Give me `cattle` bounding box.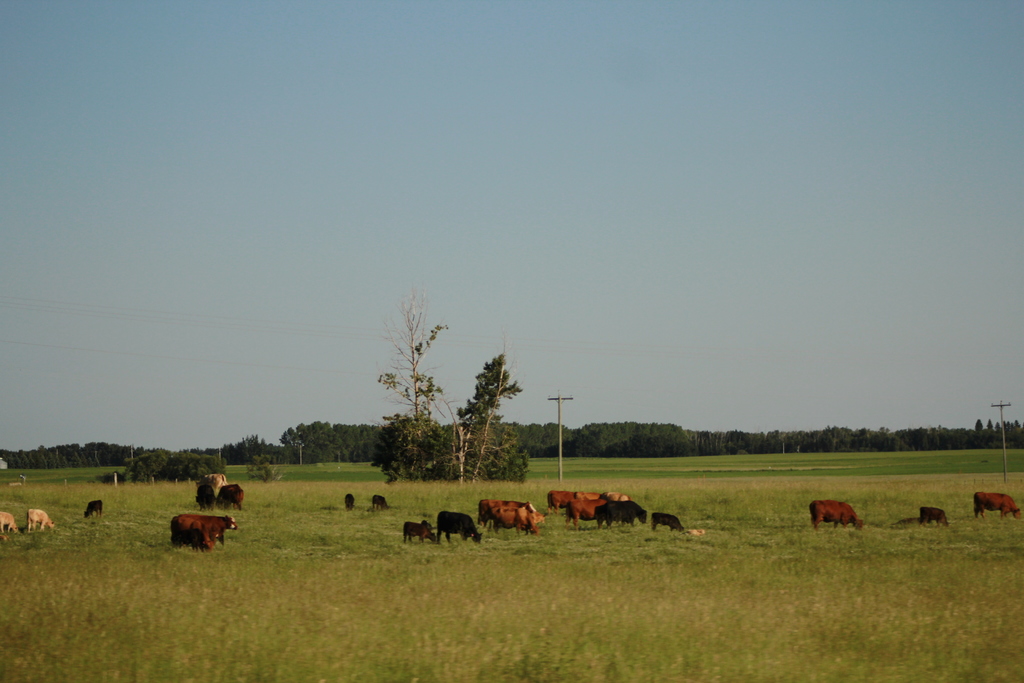
[x1=564, y1=496, x2=605, y2=533].
